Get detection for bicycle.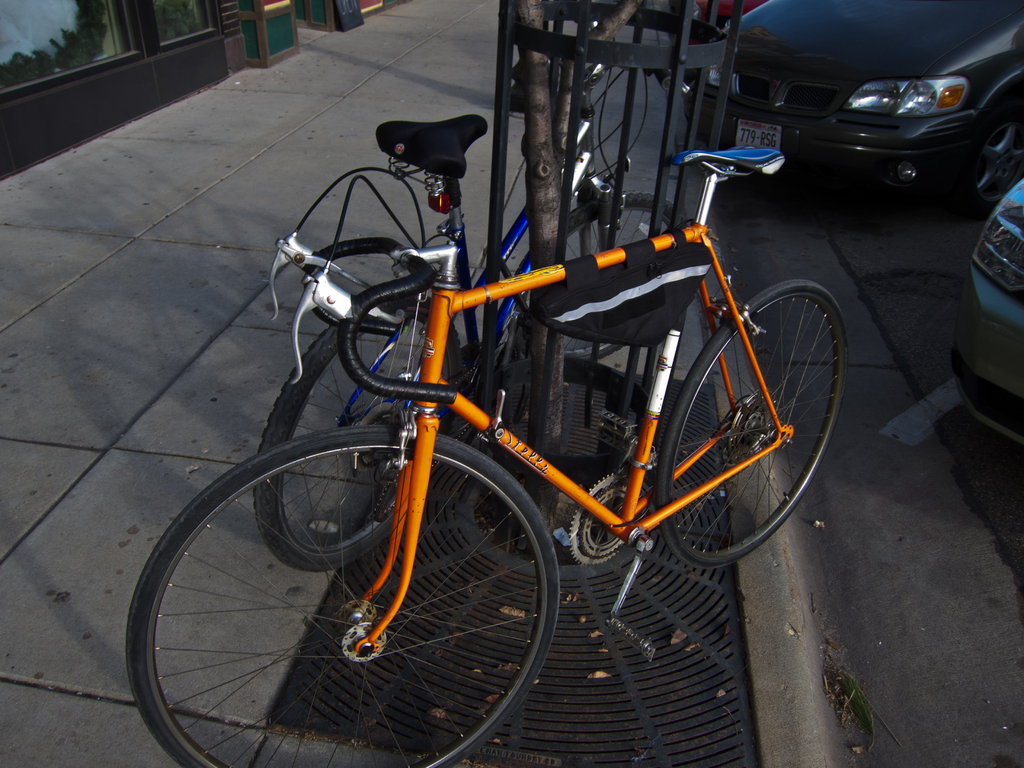
Detection: crop(250, 6, 682, 570).
